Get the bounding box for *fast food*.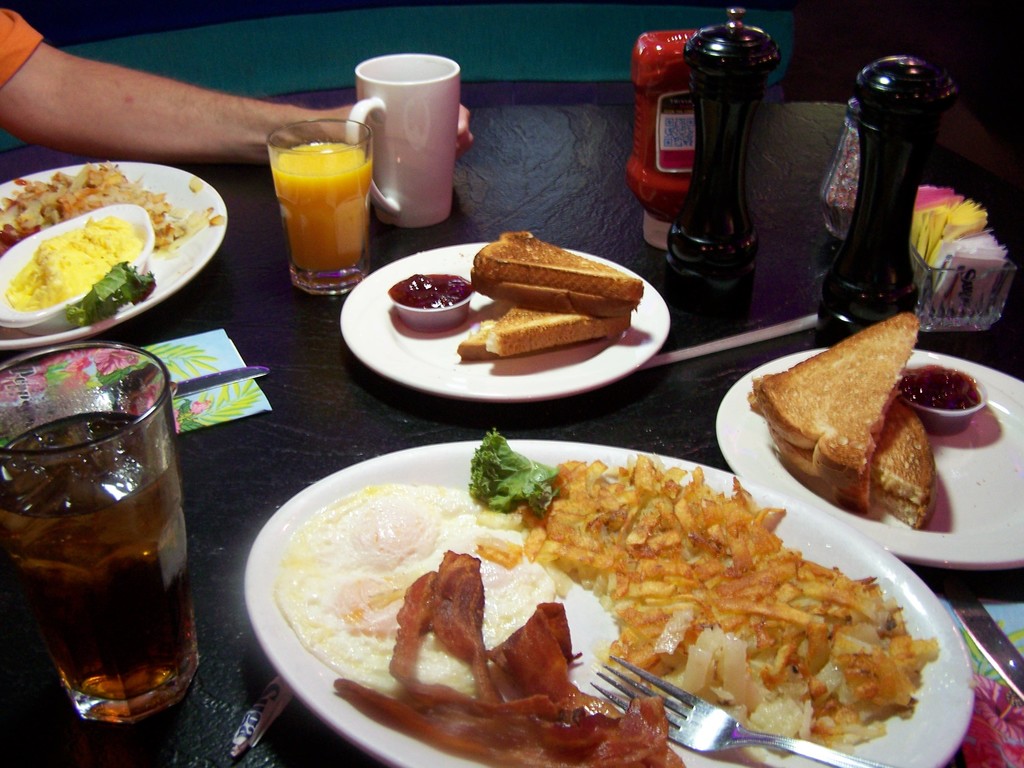
select_region(0, 219, 141, 313).
